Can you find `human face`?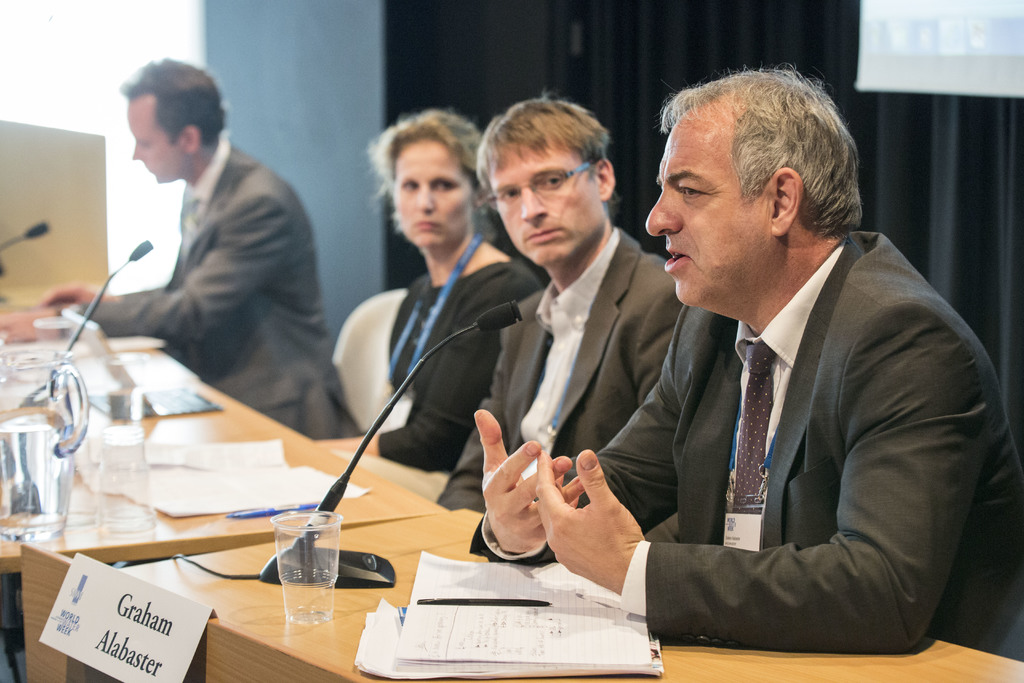
Yes, bounding box: detection(128, 95, 188, 184).
